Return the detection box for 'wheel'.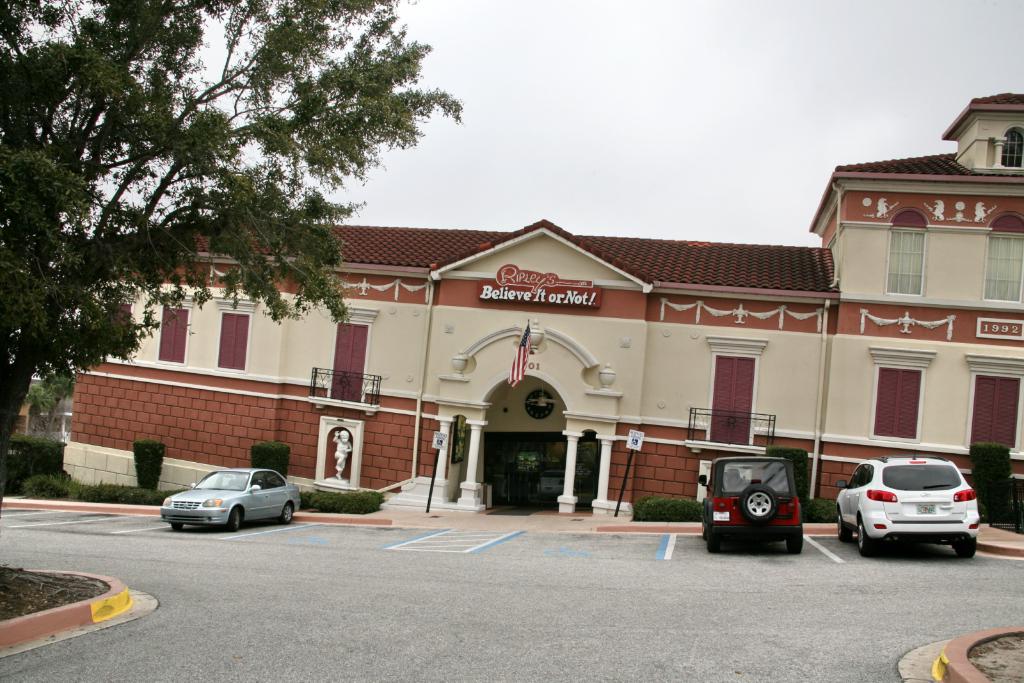
l=274, t=504, r=296, b=521.
